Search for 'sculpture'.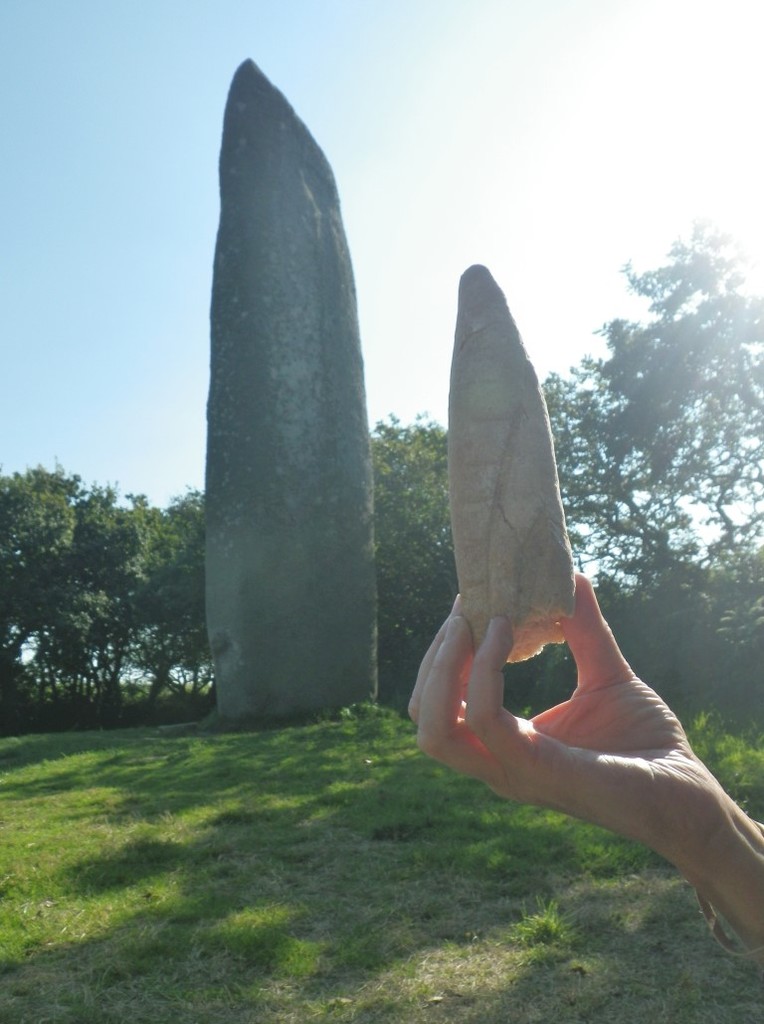
Found at detection(140, 31, 406, 743).
